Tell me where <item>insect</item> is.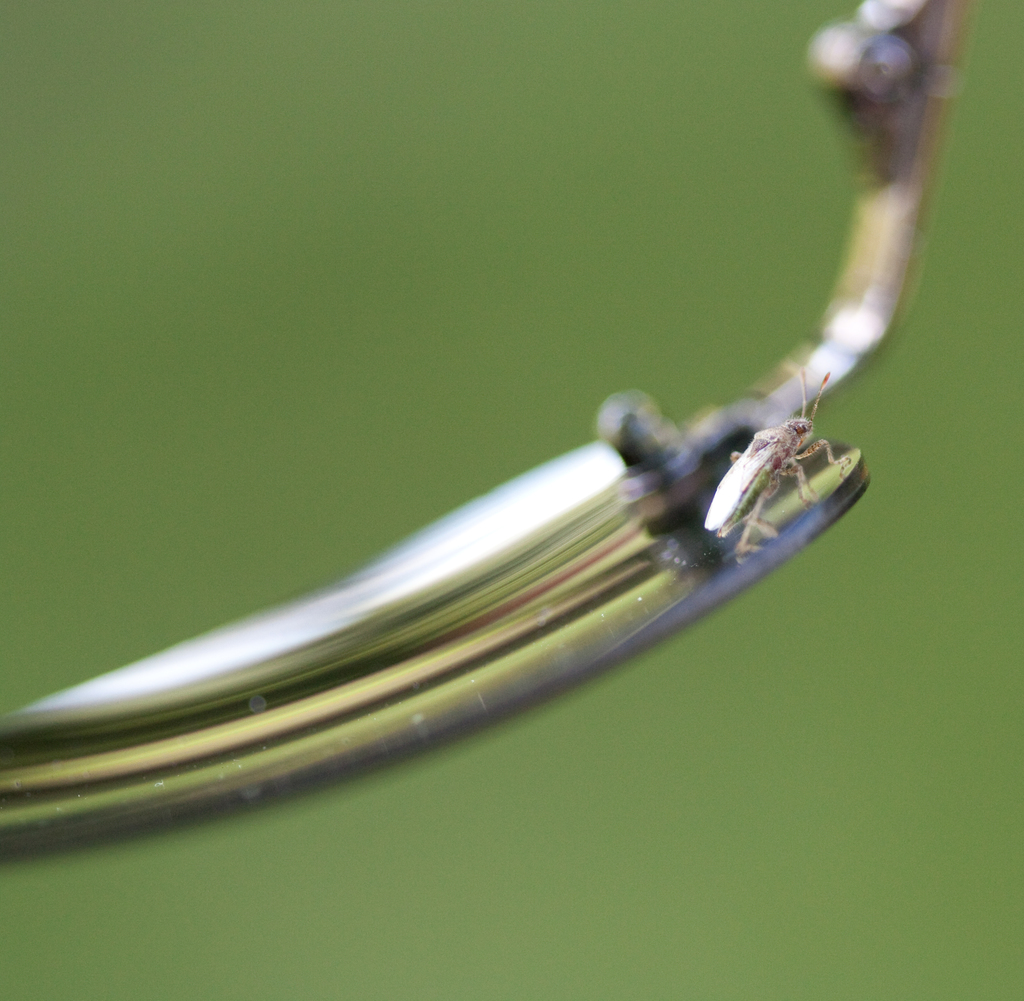
<item>insect</item> is at {"left": 705, "top": 371, "right": 852, "bottom": 561}.
